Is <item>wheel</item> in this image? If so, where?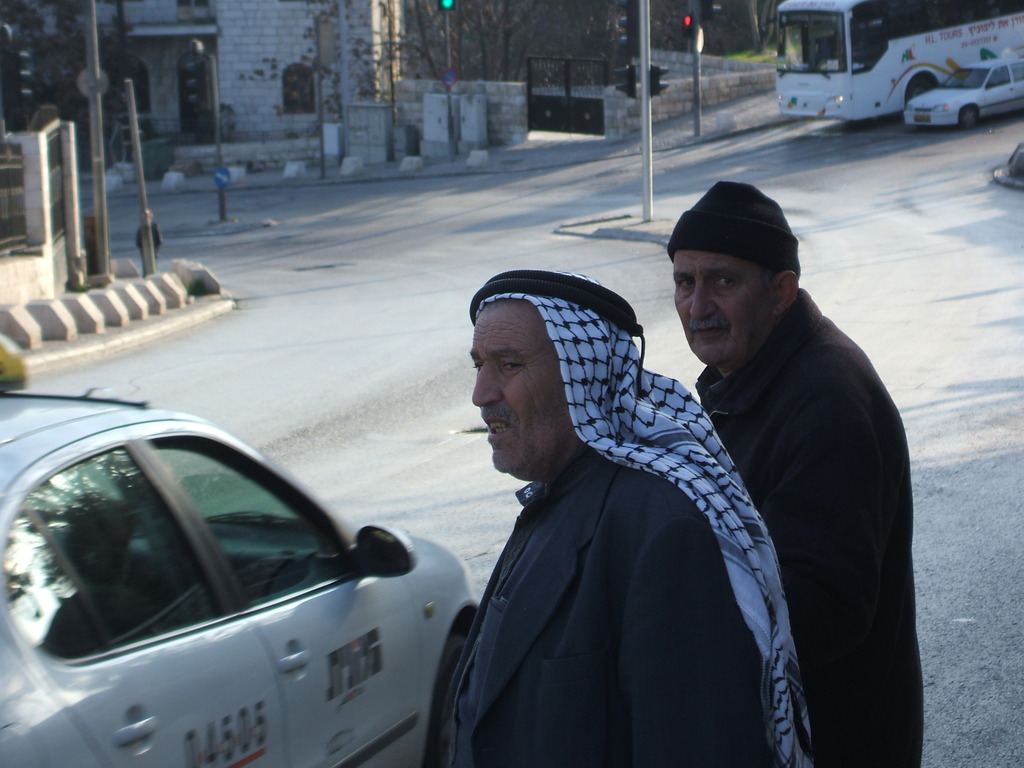
Yes, at [left=904, top=68, right=938, bottom=105].
